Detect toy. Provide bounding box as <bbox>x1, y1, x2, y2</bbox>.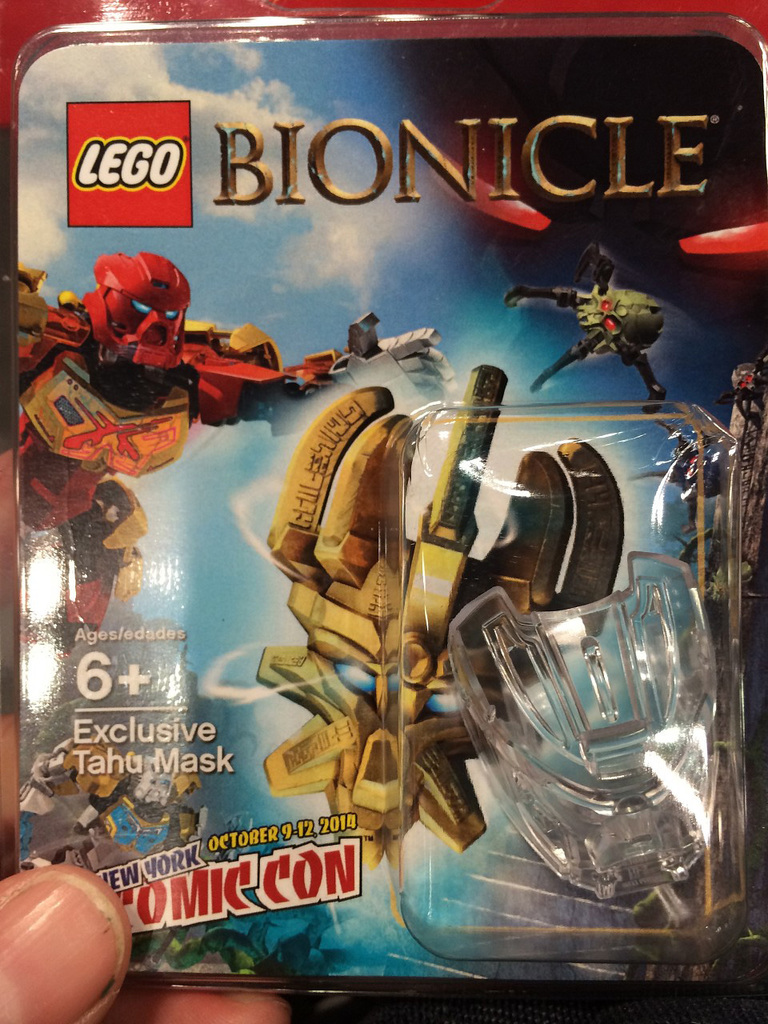
<bbox>494, 250, 696, 406</bbox>.
